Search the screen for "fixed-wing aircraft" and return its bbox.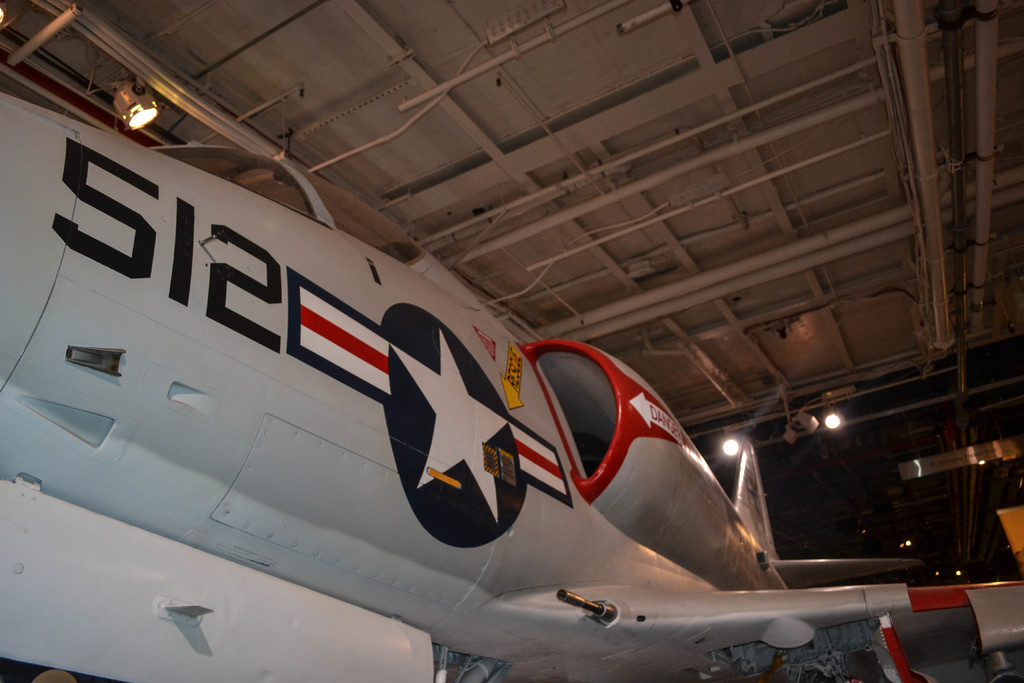
Found: bbox=(0, 92, 1023, 678).
